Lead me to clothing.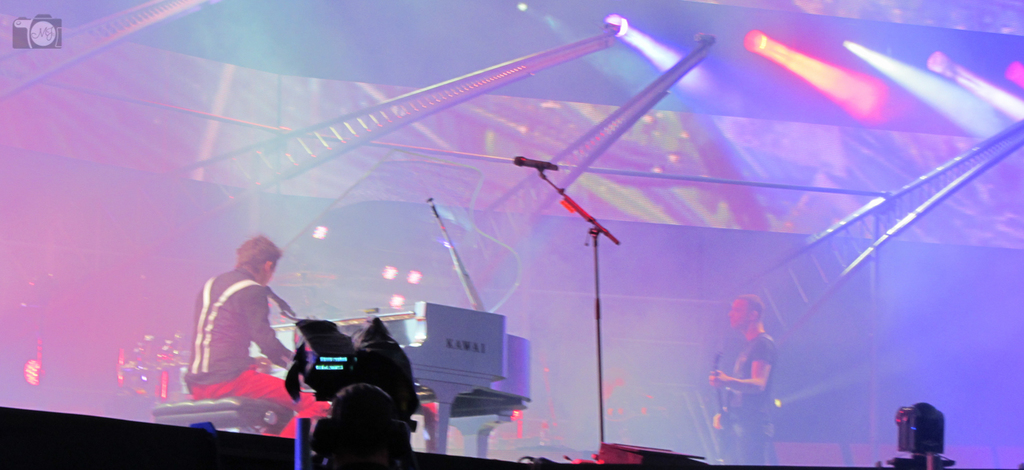
Lead to l=194, t=273, r=324, b=446.
